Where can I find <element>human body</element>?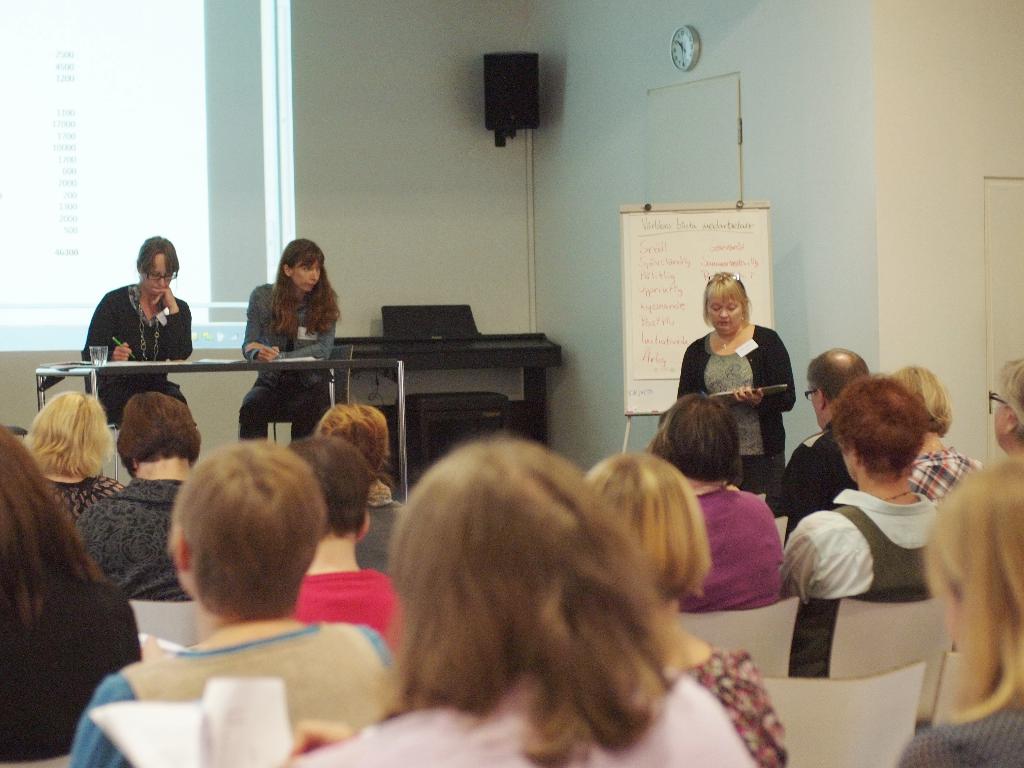
You can find it at [x1=684, y1=320, x2=803, y2=505].
